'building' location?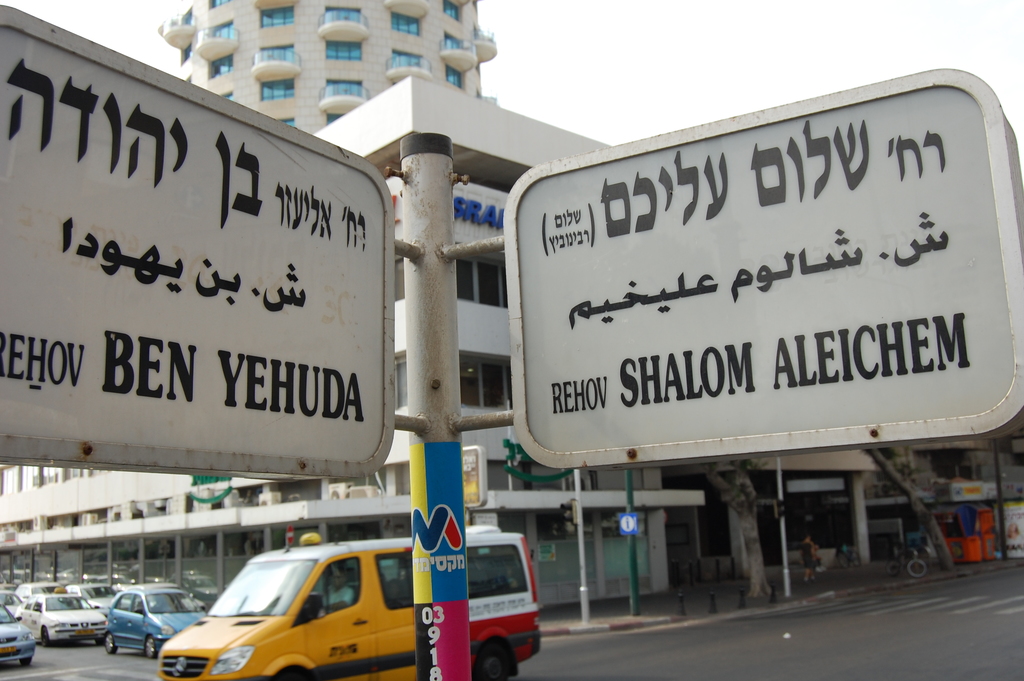
pyautogui.locateOnScreen(0, 72, 880, 608)
